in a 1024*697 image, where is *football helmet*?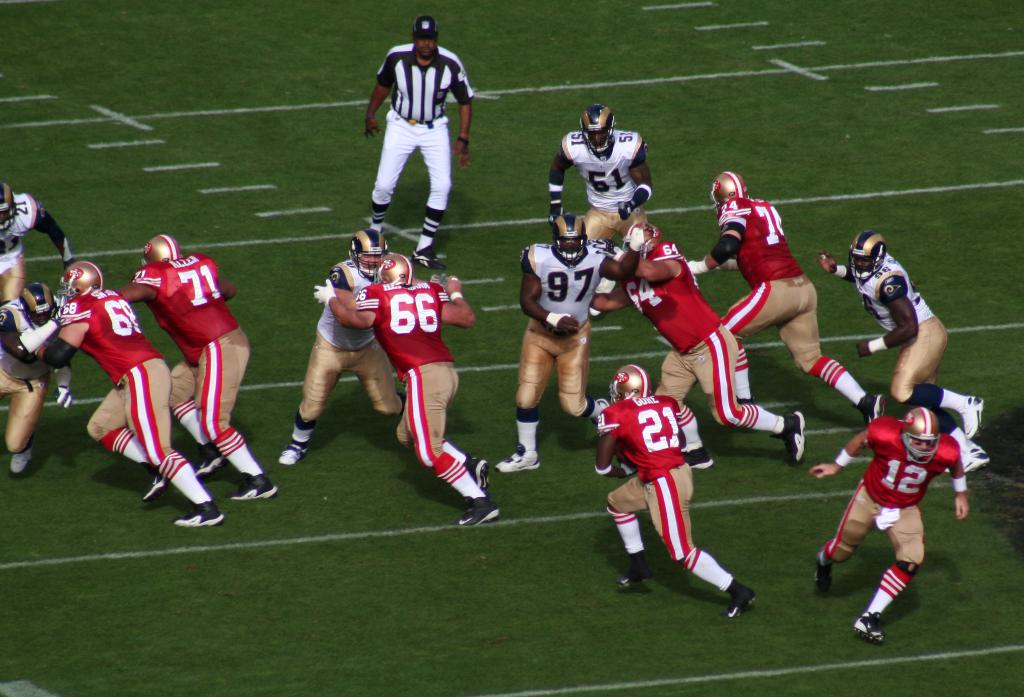
[left=556, top=216, right=589, bottom=269].
